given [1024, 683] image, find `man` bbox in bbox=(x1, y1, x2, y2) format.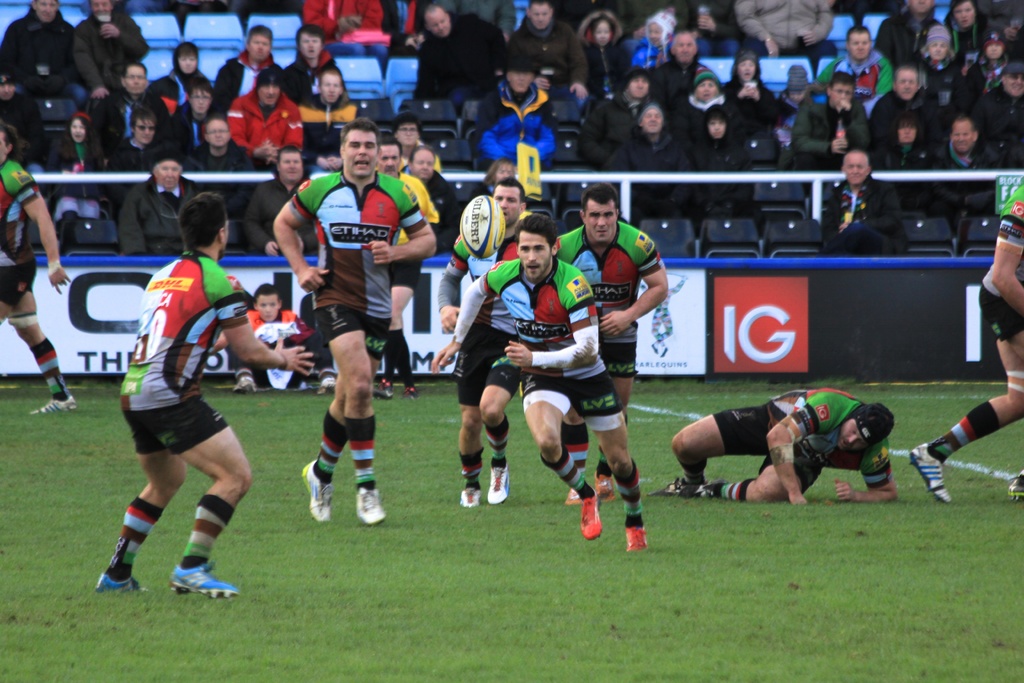
bbox=(929, 113, 998, 168).
